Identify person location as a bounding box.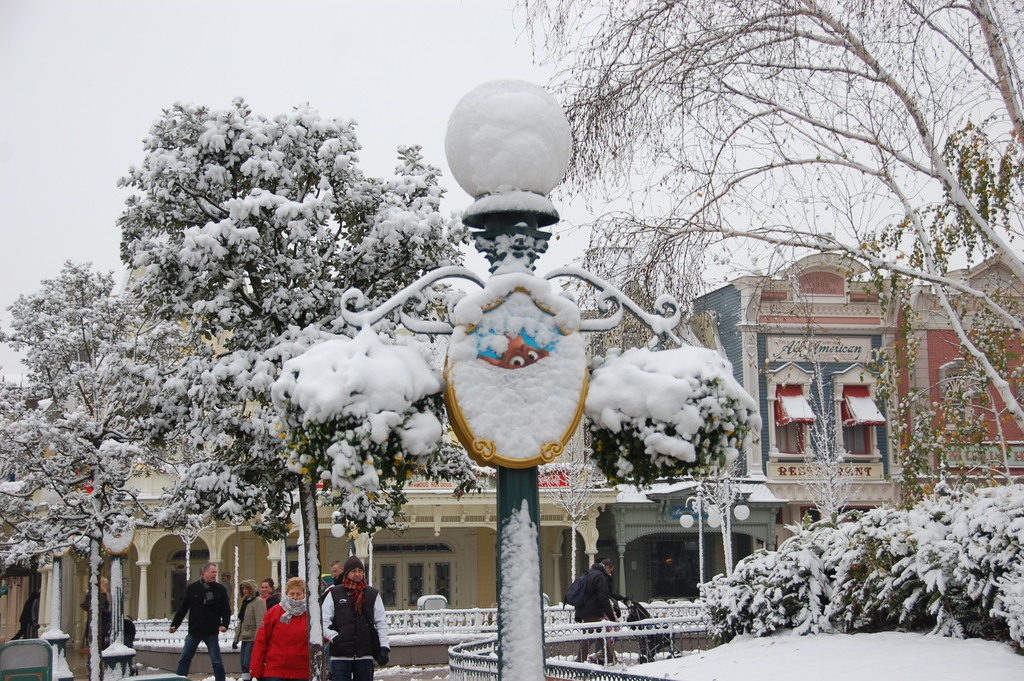
<region>565, 556, 624, 661</region>.
